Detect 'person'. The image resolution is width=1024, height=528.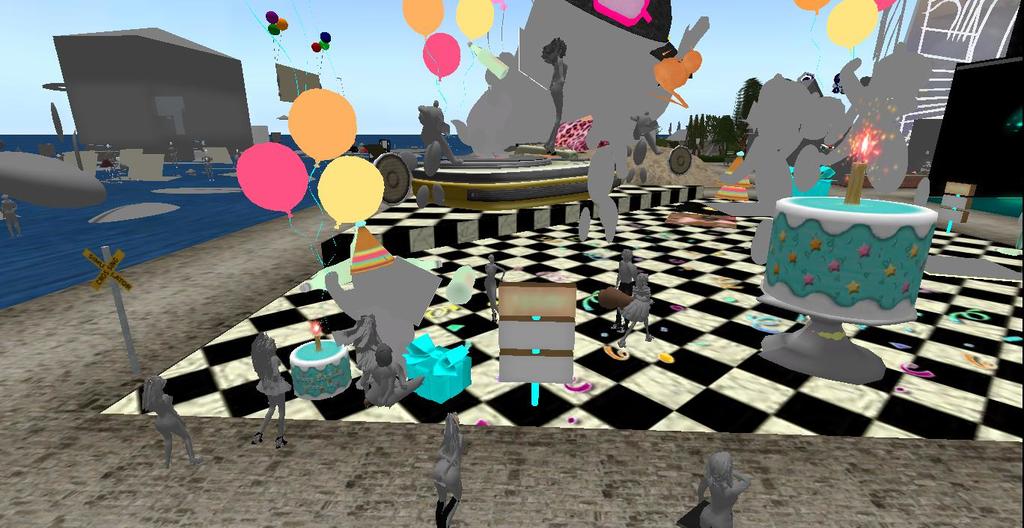
bbox=[368, 349, 416, 402].
